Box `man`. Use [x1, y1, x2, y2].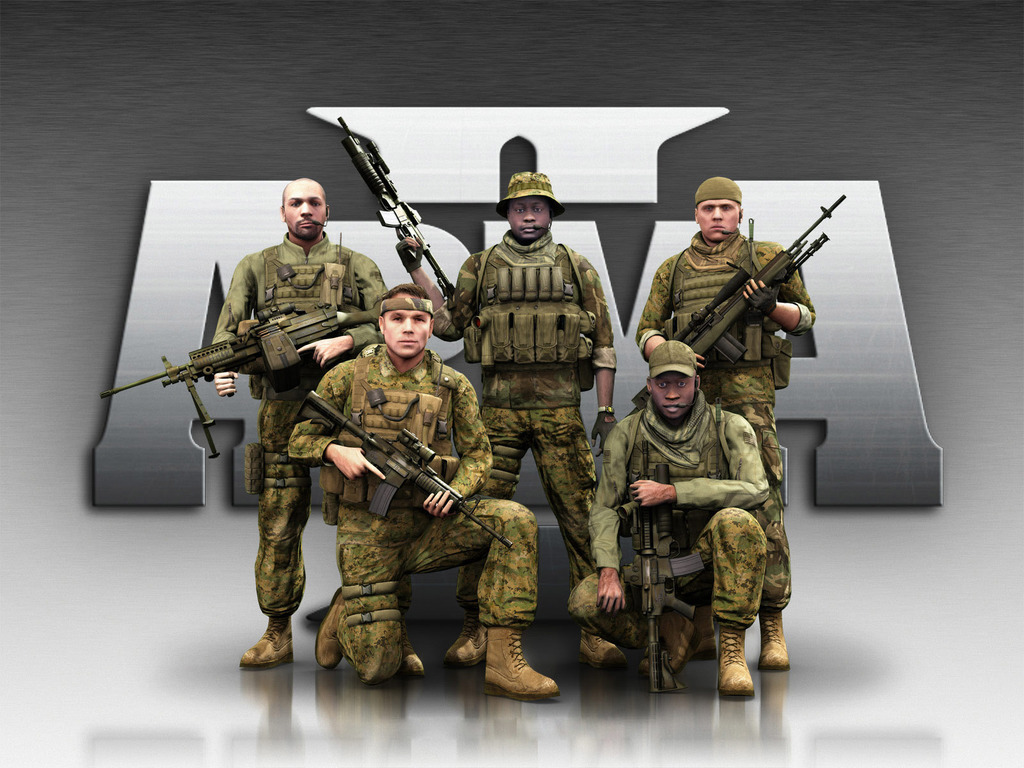
[210, 172, 399, 672].
